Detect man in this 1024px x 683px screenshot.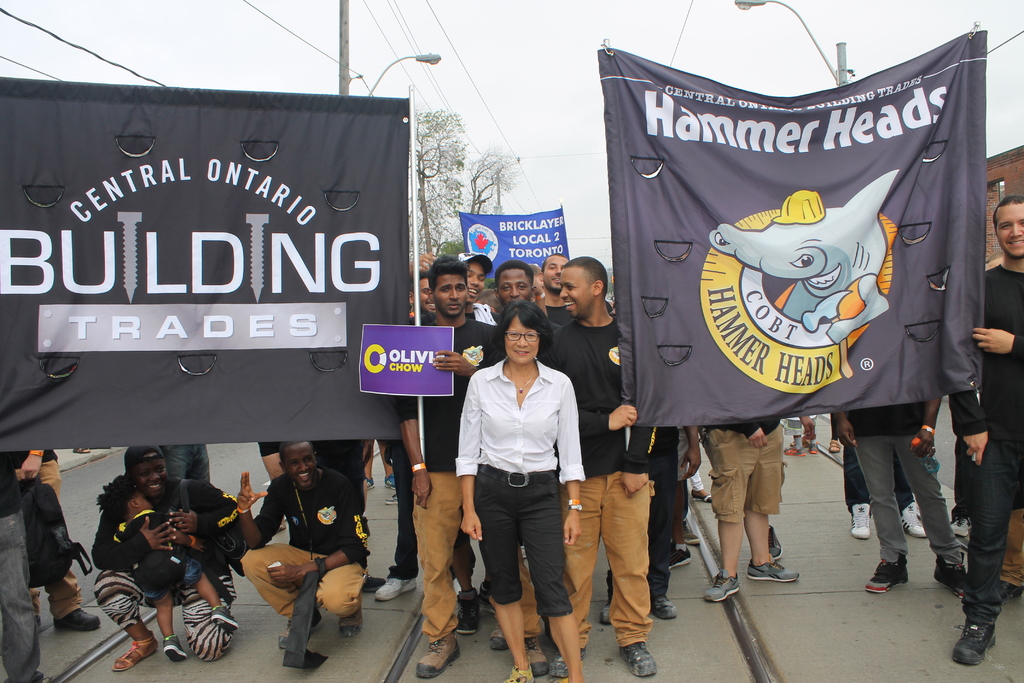
Detection: detection(832, 422, 930, 539).
